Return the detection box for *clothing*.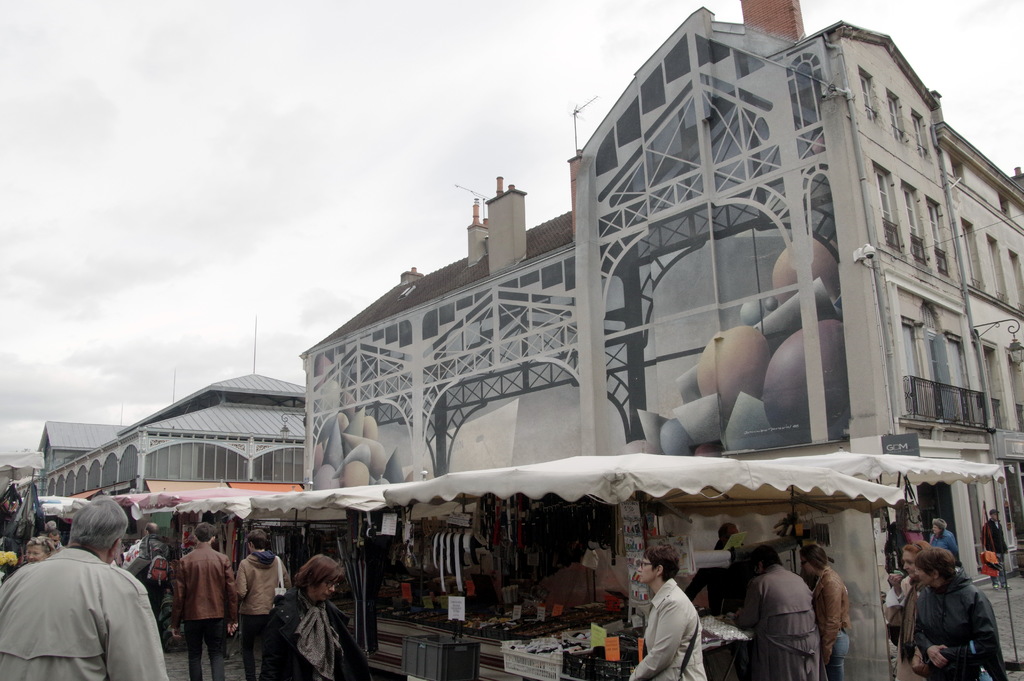
(left=885, top=527, right=906, bottom=565).
